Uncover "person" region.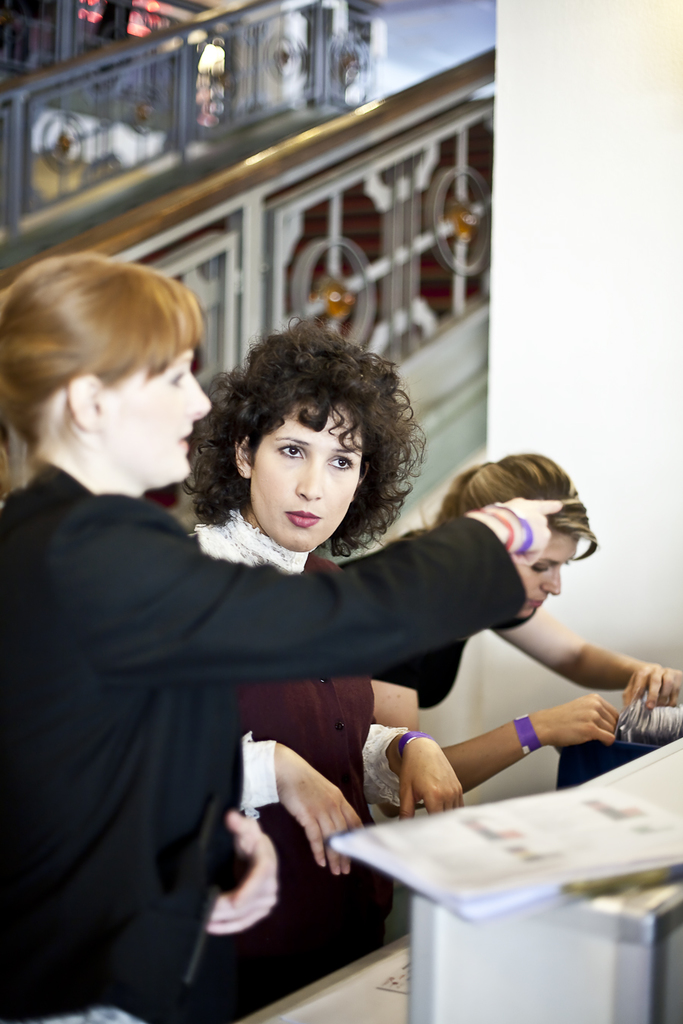
Uncovered: (x1=169, y1=322, x2=465, y2=1023).
